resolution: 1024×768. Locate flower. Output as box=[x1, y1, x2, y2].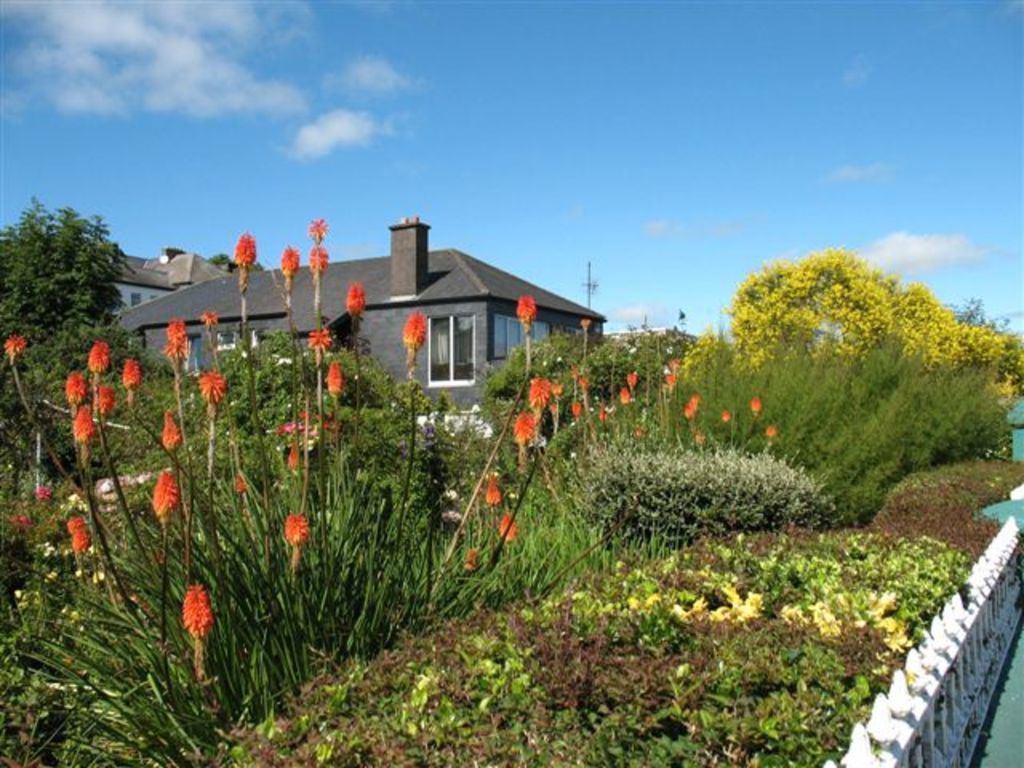
box=[163, 411, 176, 459].
